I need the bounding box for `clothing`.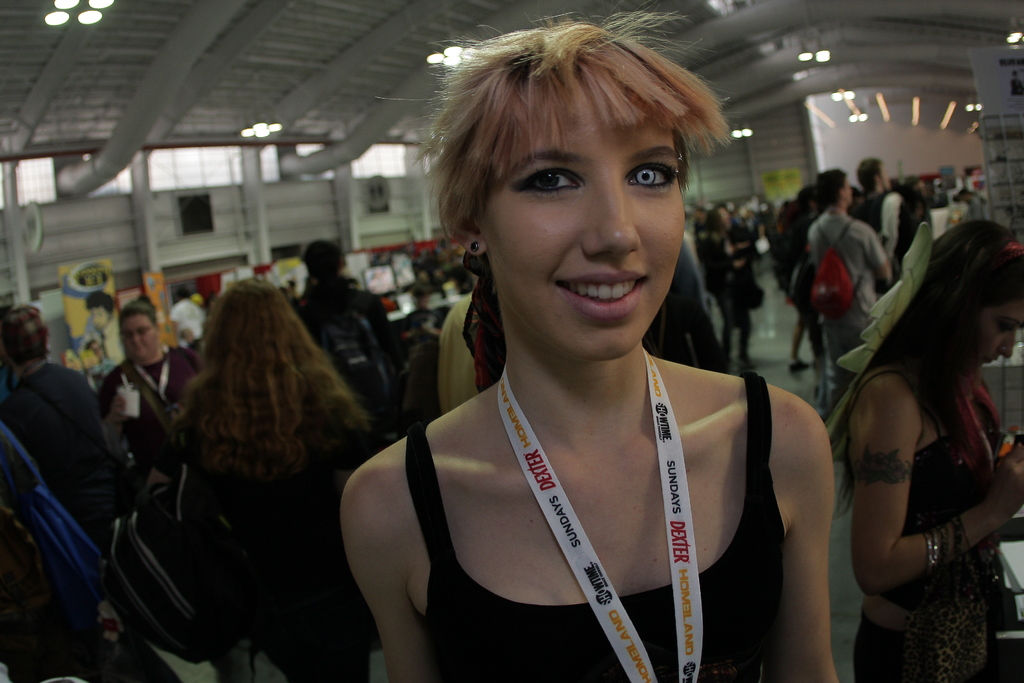
Here it is: box(372, 329, 822, 671).
